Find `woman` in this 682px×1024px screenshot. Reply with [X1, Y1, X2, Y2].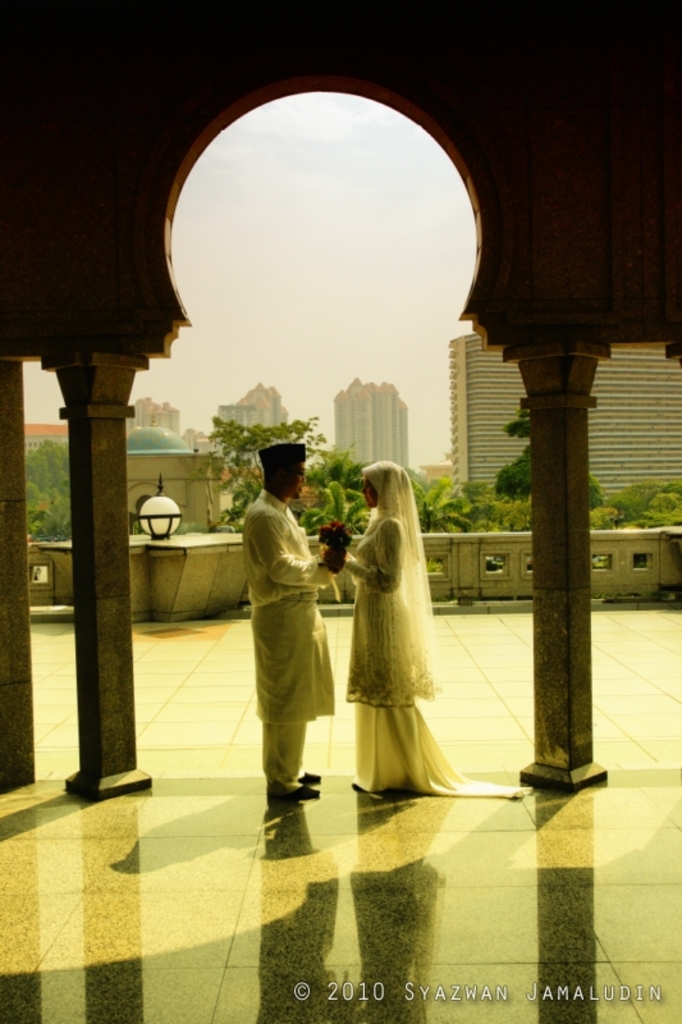
[339, 477, 463, 794].
